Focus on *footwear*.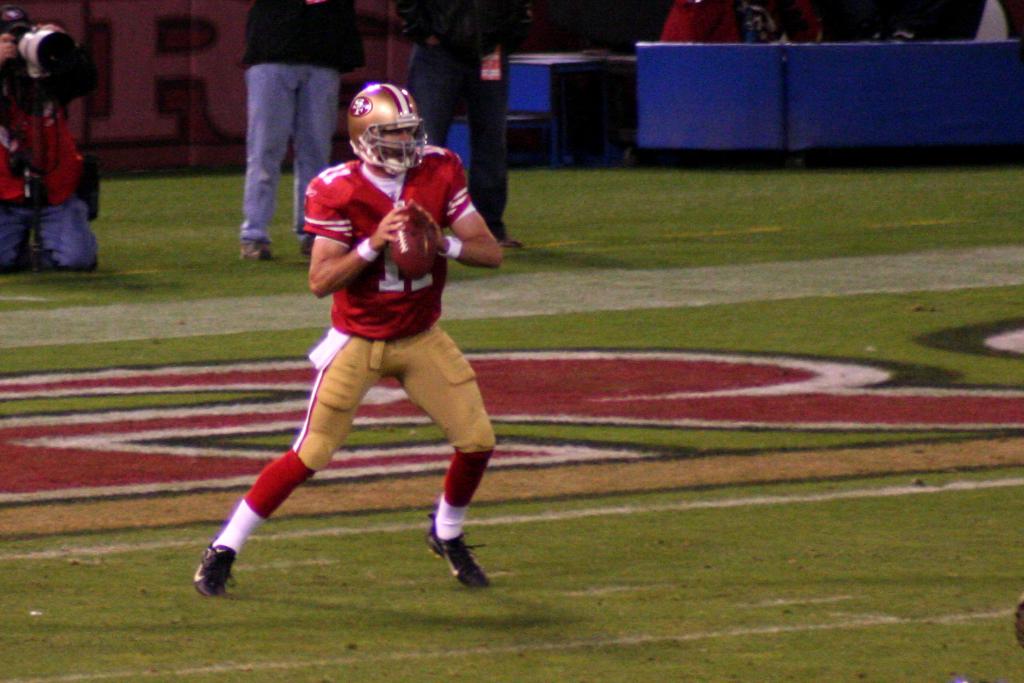
Focused at 237 231 273 263.
